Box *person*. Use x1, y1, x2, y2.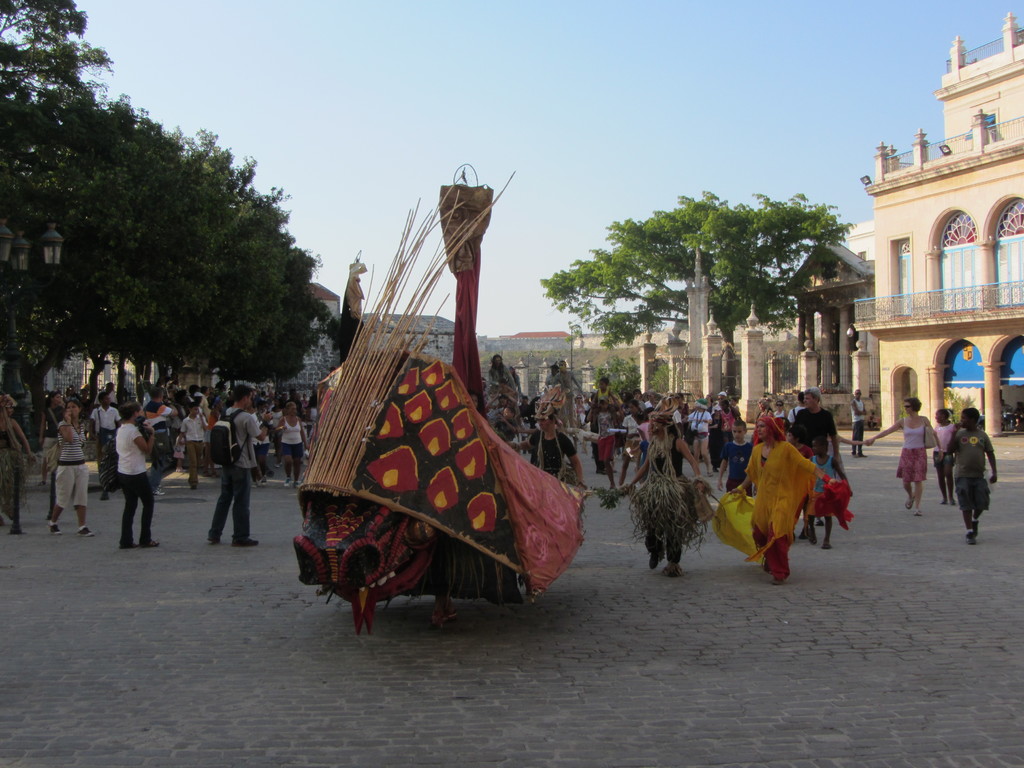
552, 356, 578, 401.
